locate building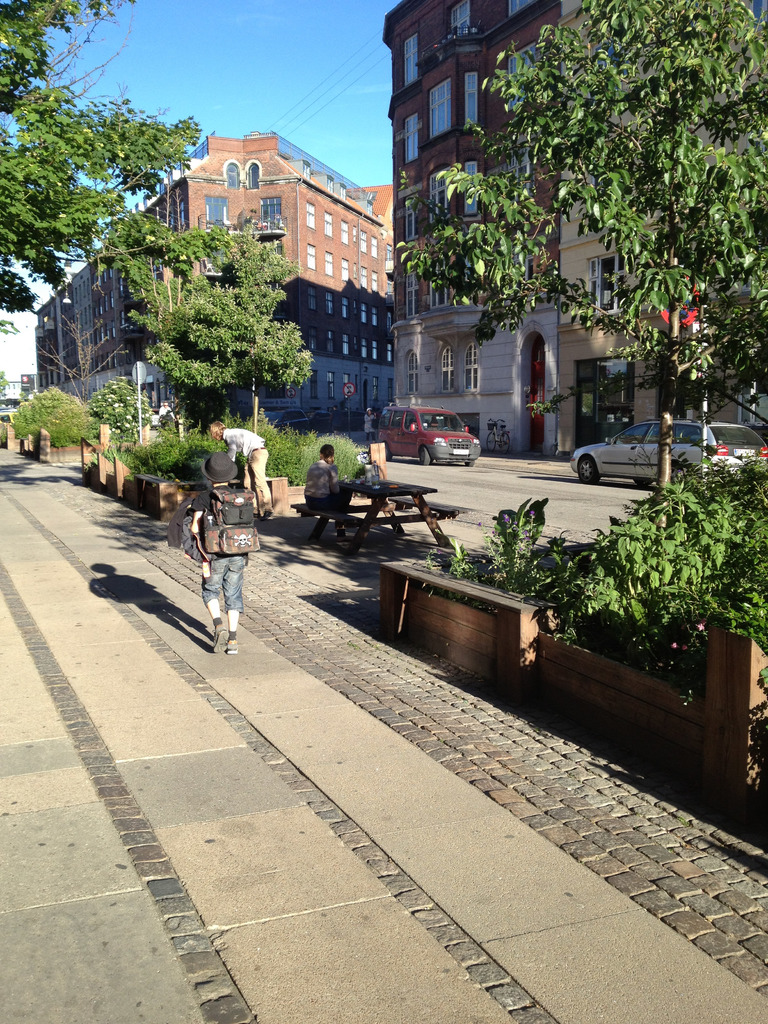
BBox(381, 0, 767, 447)
